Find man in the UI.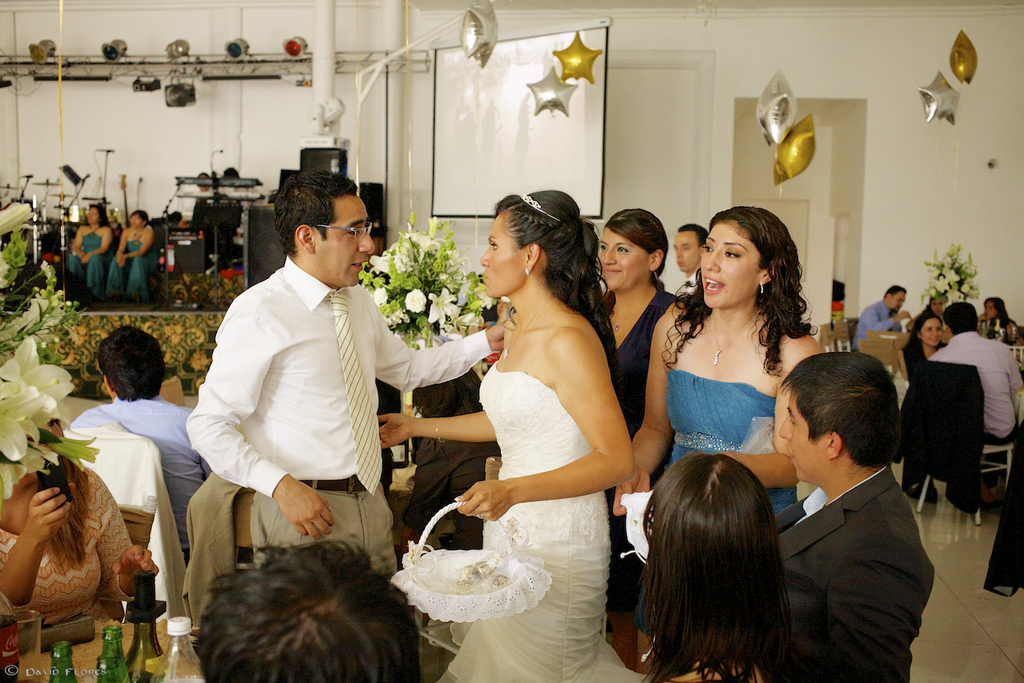
UI element at region(925, 304, 1023, 515).
